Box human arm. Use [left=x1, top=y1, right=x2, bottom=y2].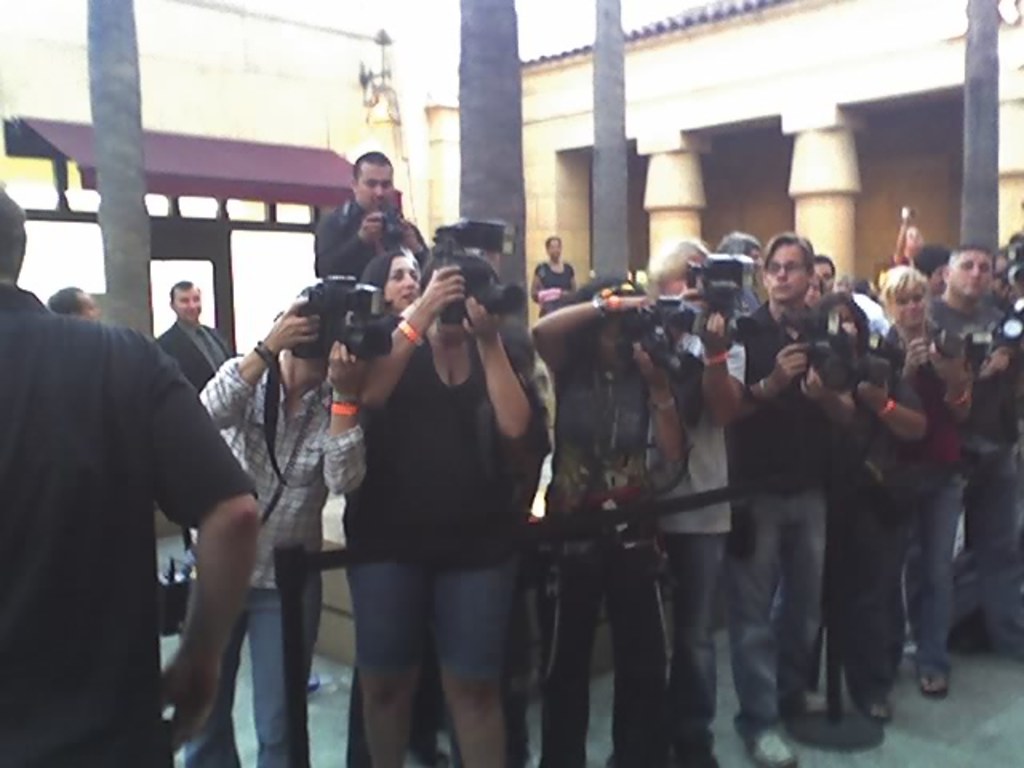
[left=475, top=294, right=542, bottom=470].
